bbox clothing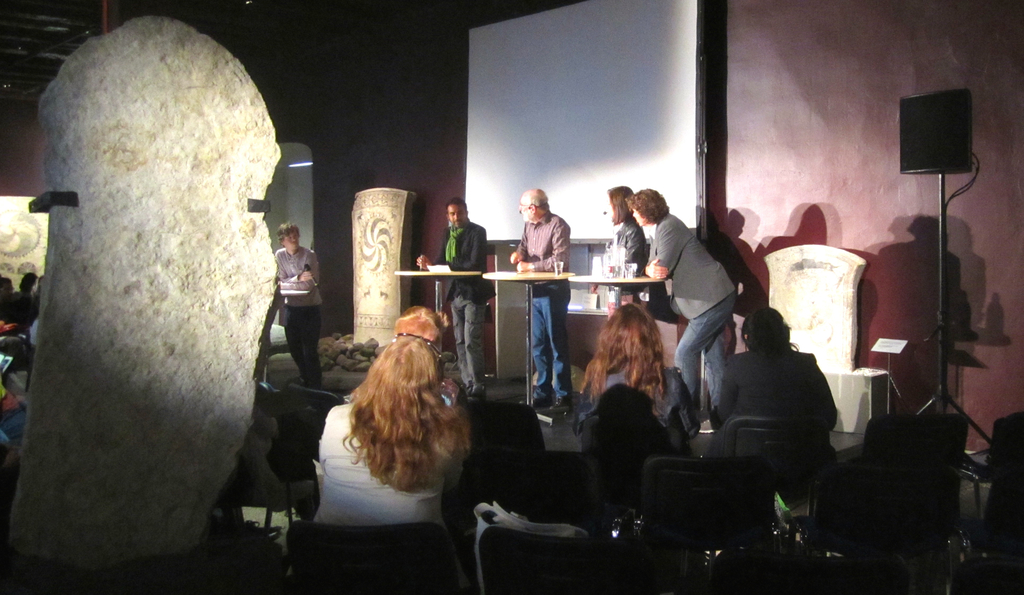
bbox=(316, 395, 486, 570)
